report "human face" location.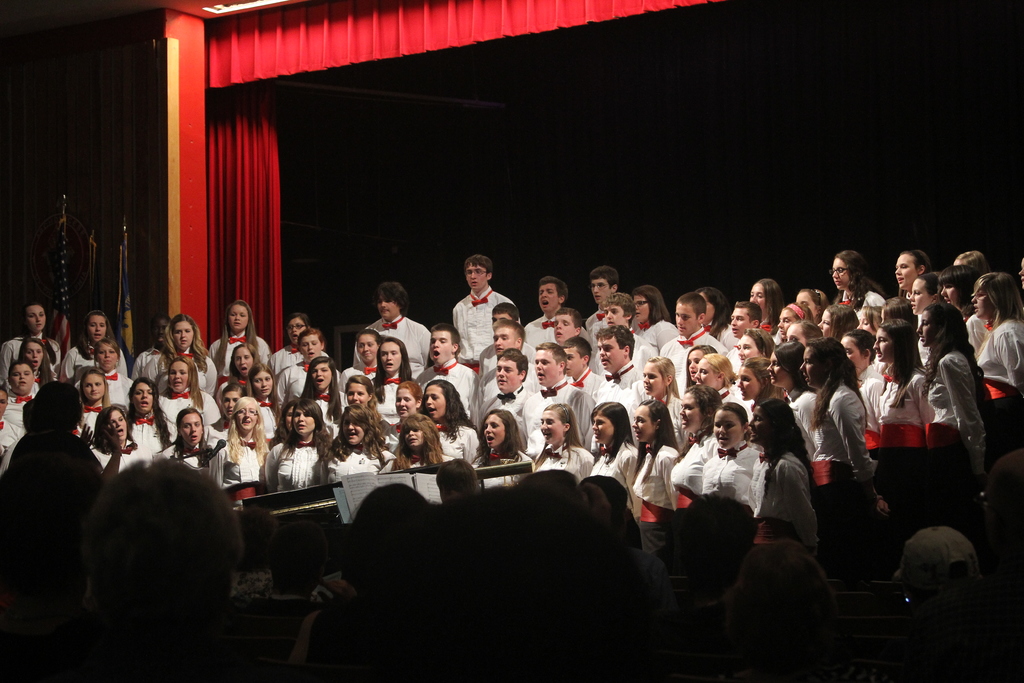
Report: [x1=680, y1=393, x2=712, y2=435].
